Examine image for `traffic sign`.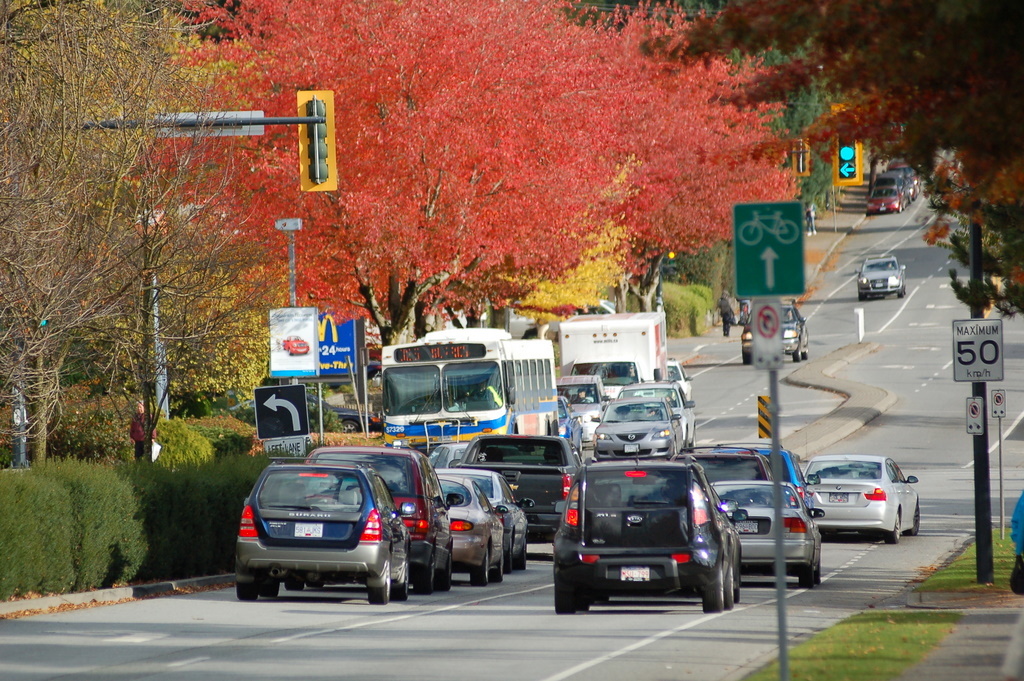
Examination result: bbox(730, 196, 807, 299).
